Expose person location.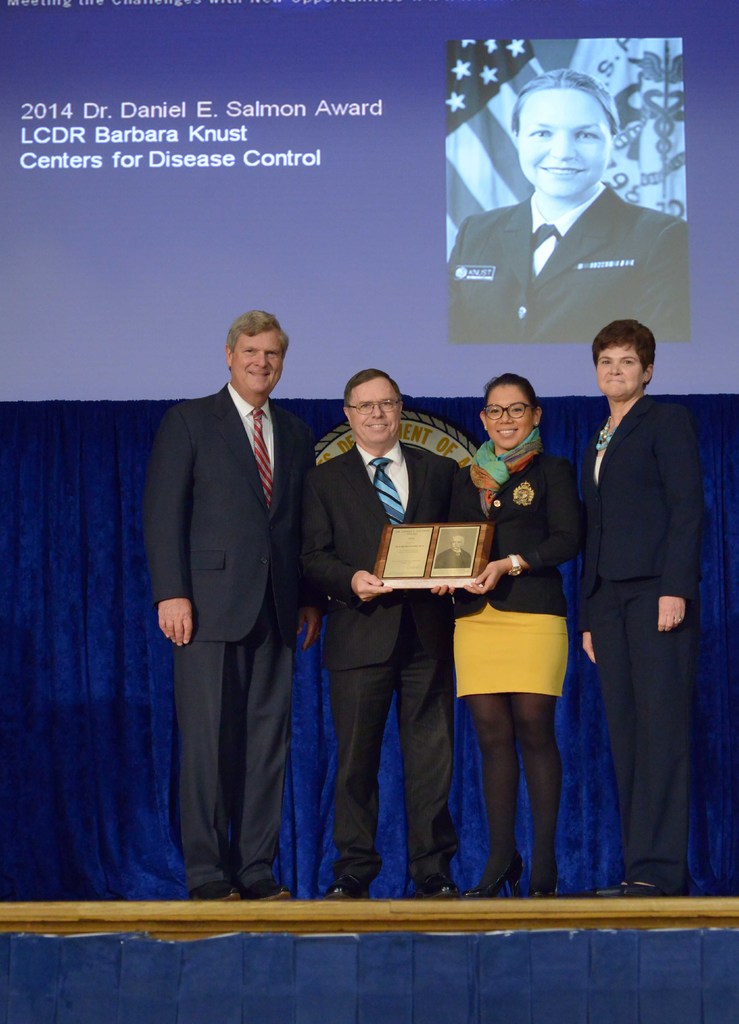
Exposed at rect(276, 372, 453, 869).
